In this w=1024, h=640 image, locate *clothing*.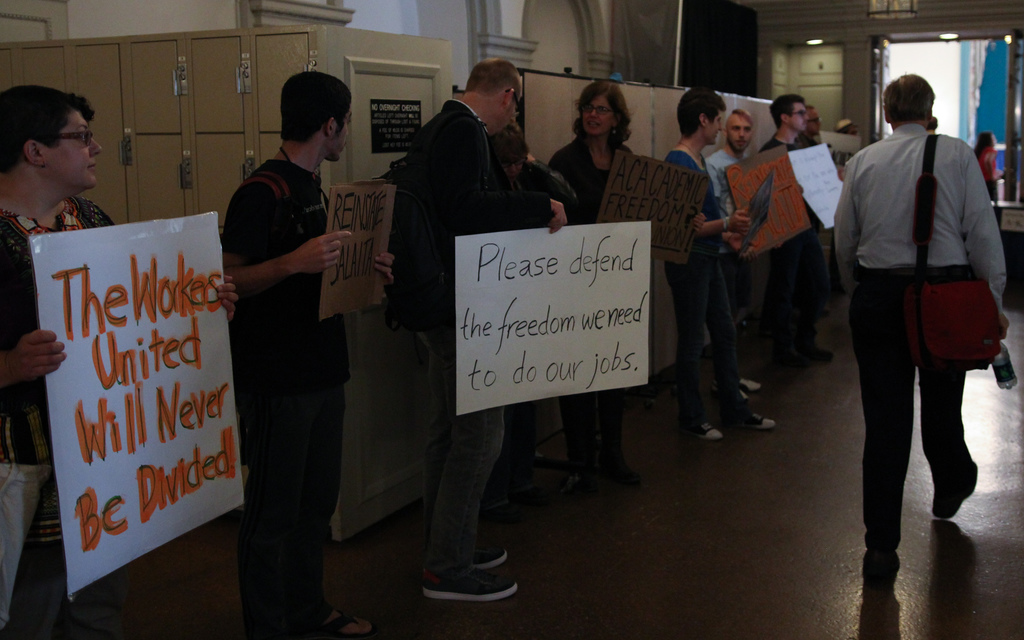
Bounding box: 243 387 344 631.
